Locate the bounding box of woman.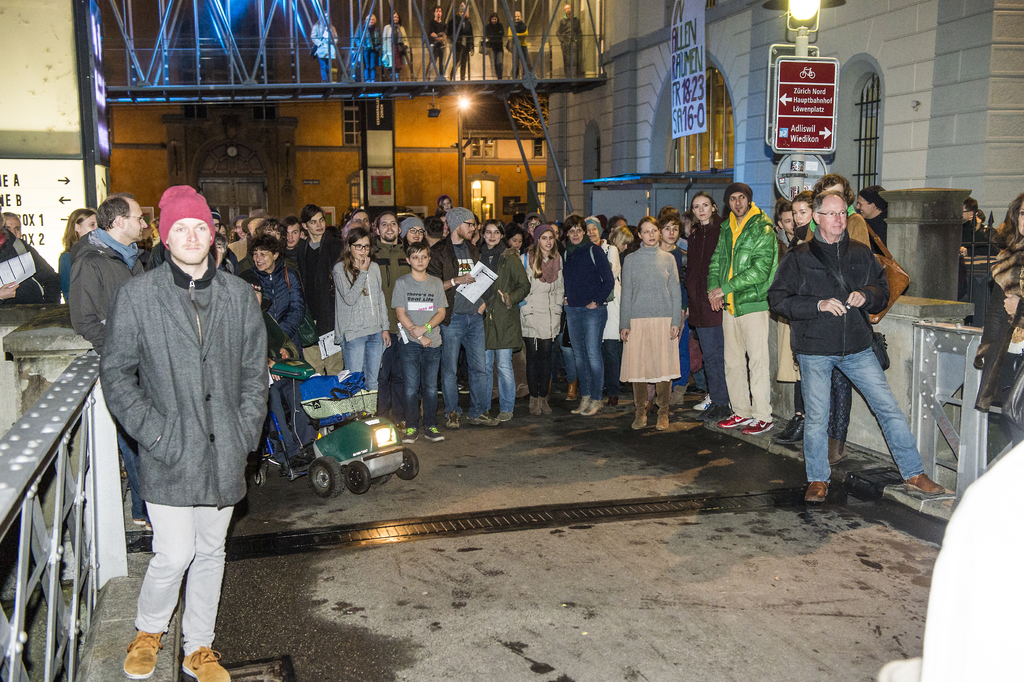
Bounding box: box=[244, 233, 305, 343].
